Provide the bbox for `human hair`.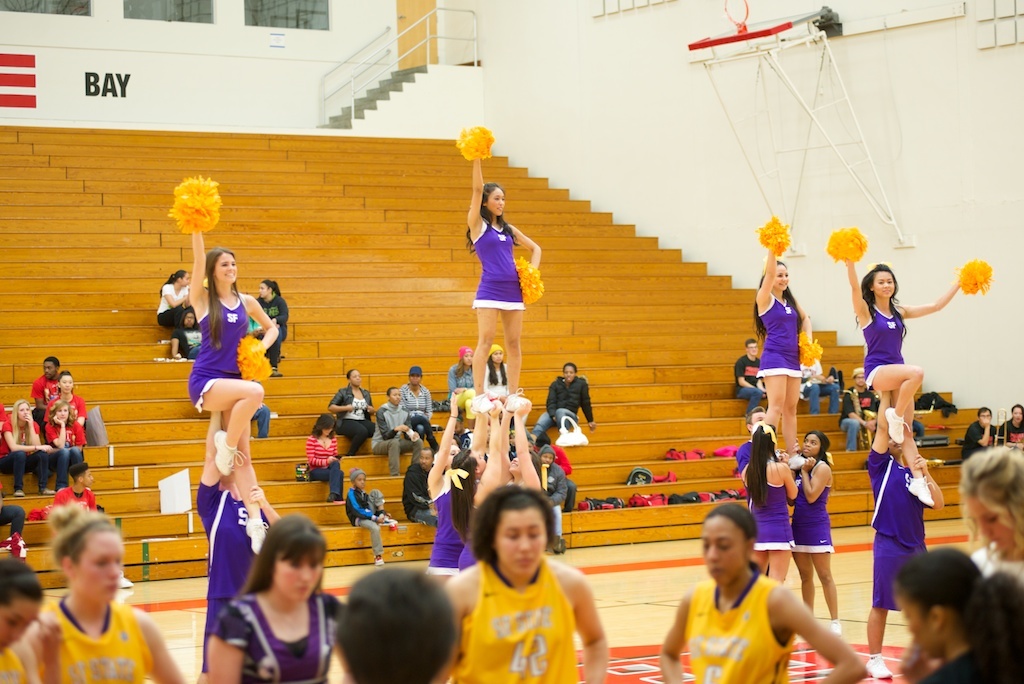
43 355 56 373.
